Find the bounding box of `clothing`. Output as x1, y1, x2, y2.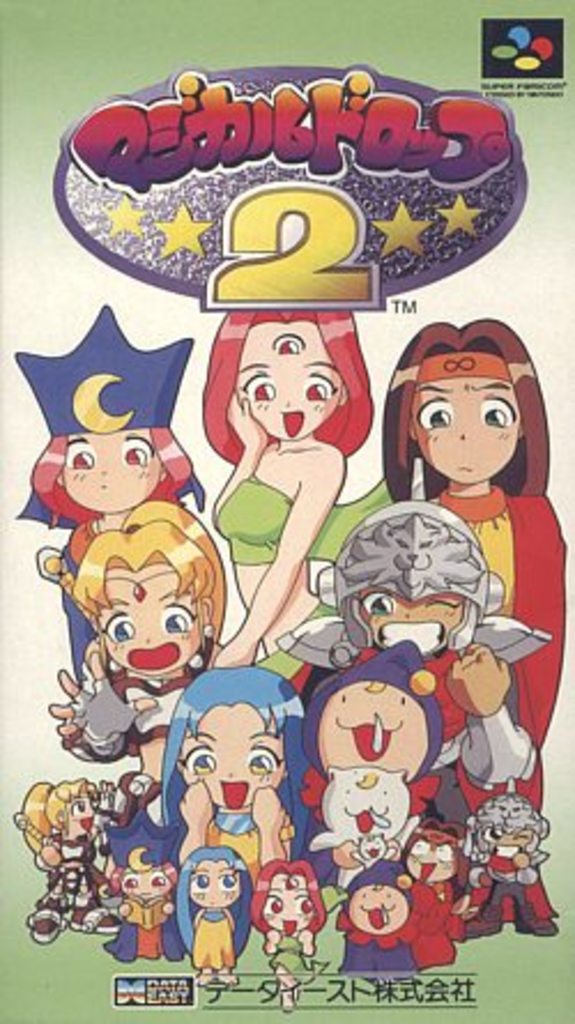
409, 870, 462, 976.
